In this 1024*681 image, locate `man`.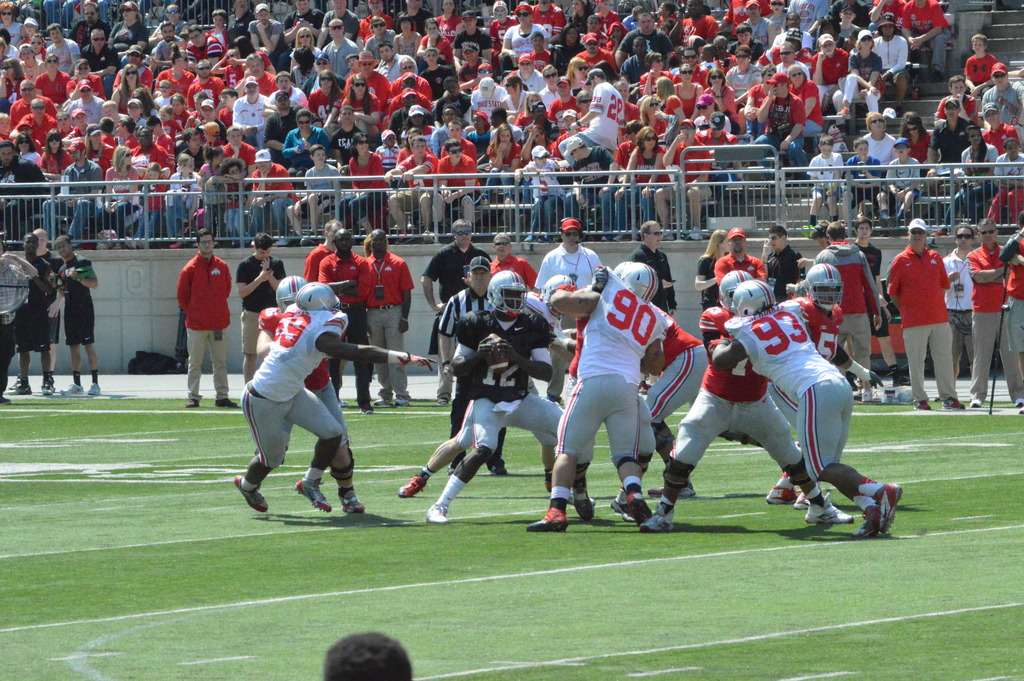
Bounding box: 852/219/888/291.
